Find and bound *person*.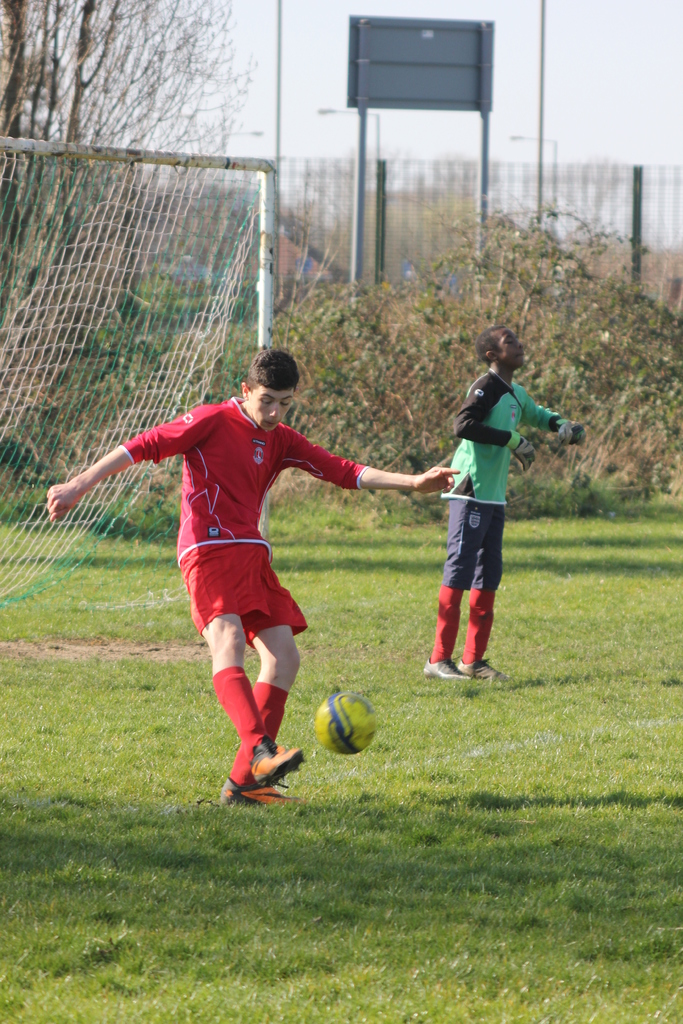
Bound: 465 211 545 318.
